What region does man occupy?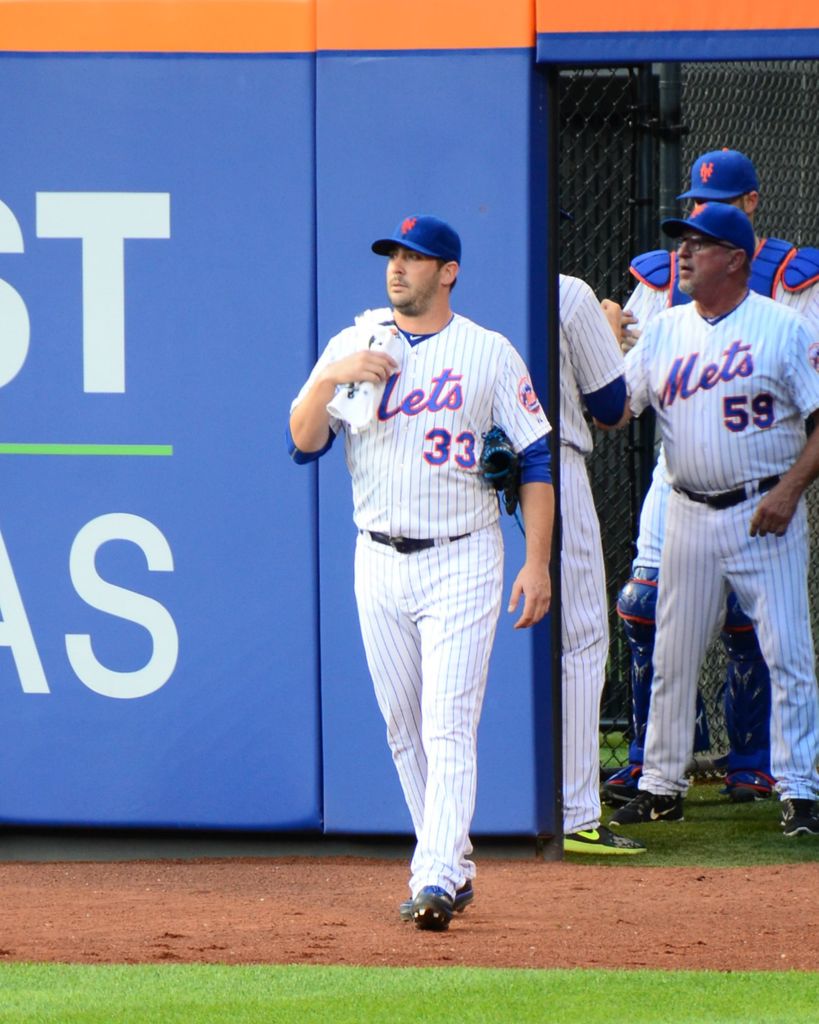
557, 279, 637, 851.
